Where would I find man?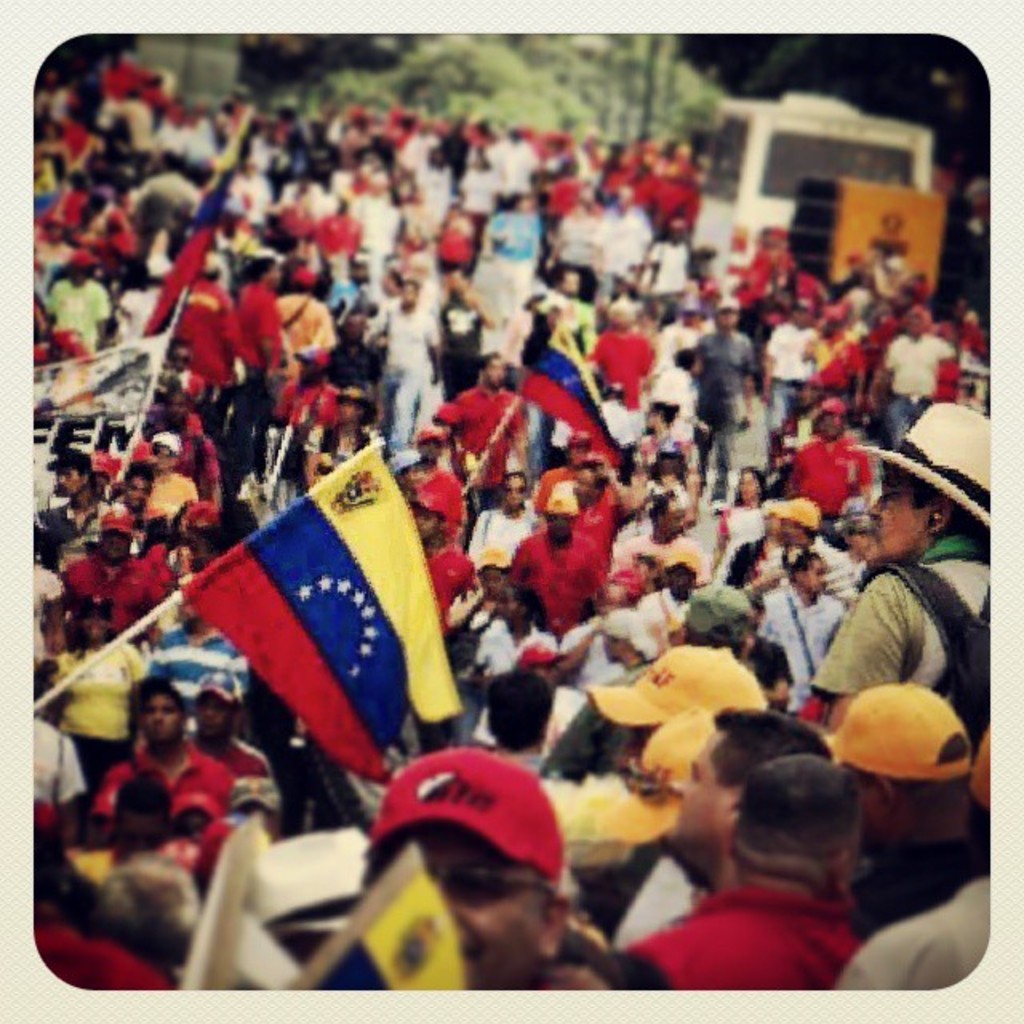
At 827 682 1002 936.
